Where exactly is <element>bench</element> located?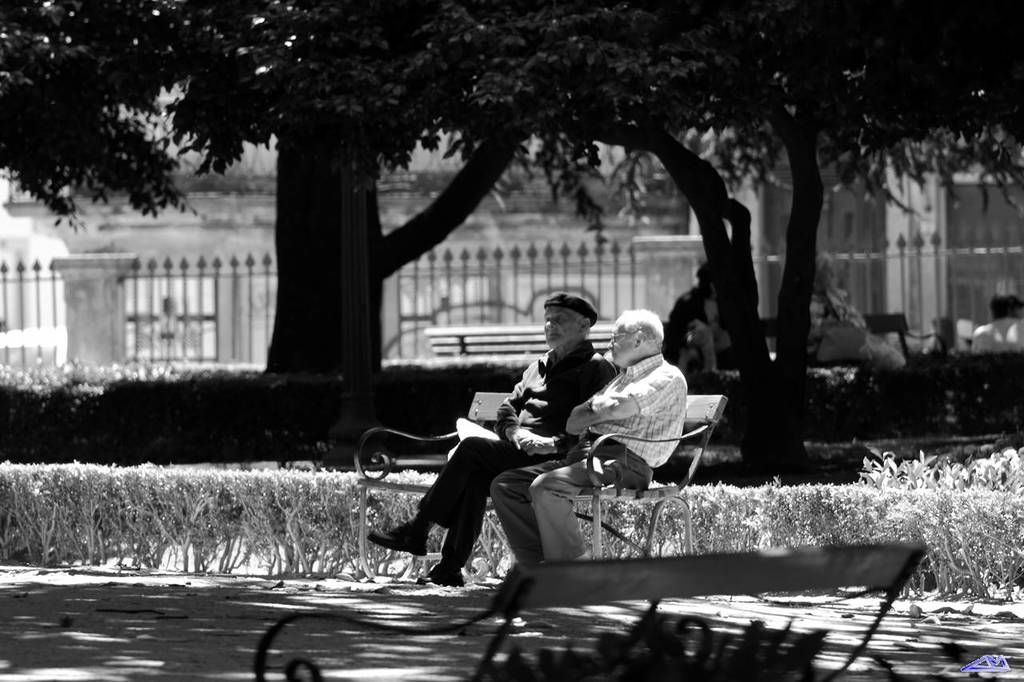
Its bounding box is bbox=[353, 389, 724, 556].
